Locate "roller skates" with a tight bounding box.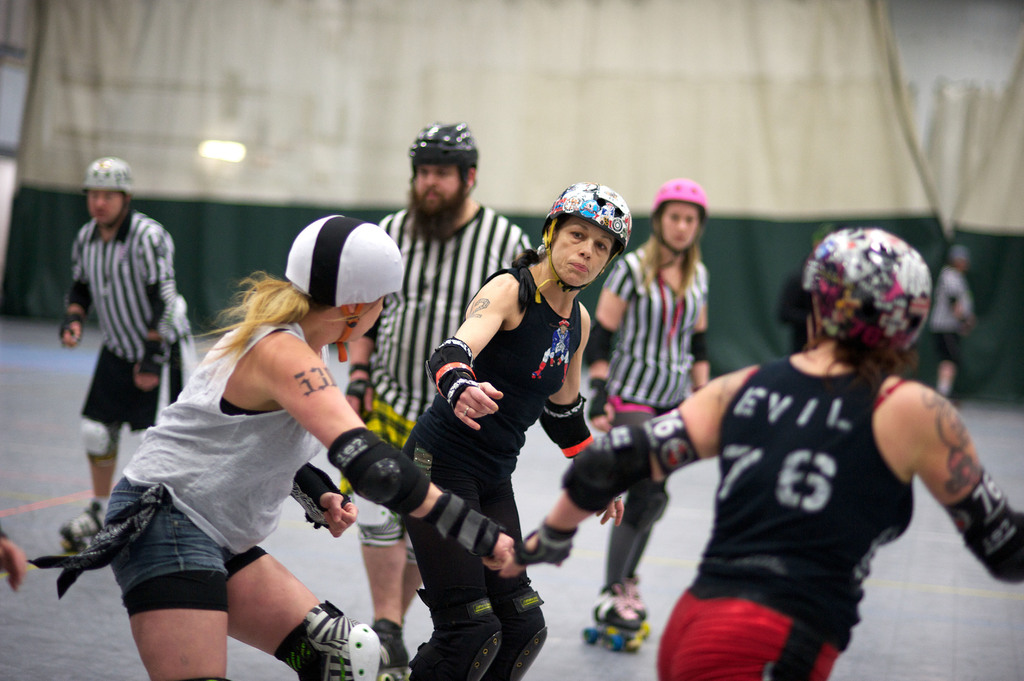
[580, 581, 643, 652].
